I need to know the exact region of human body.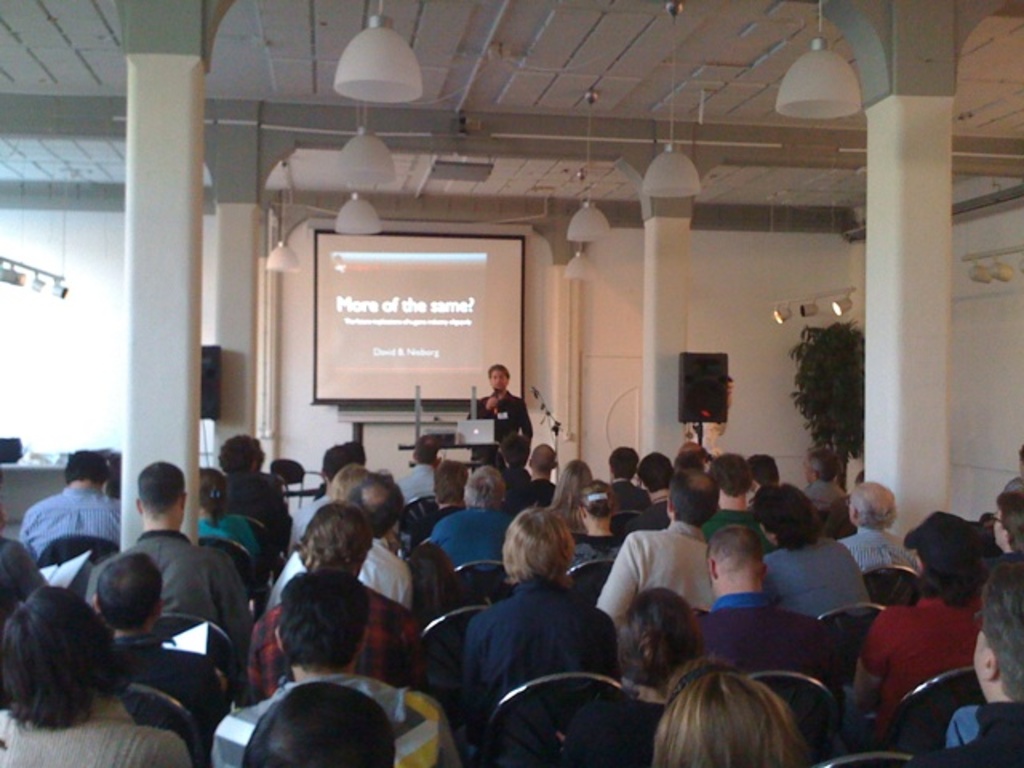
Region: x1=565, y1=531, x2=627, y2=565.
